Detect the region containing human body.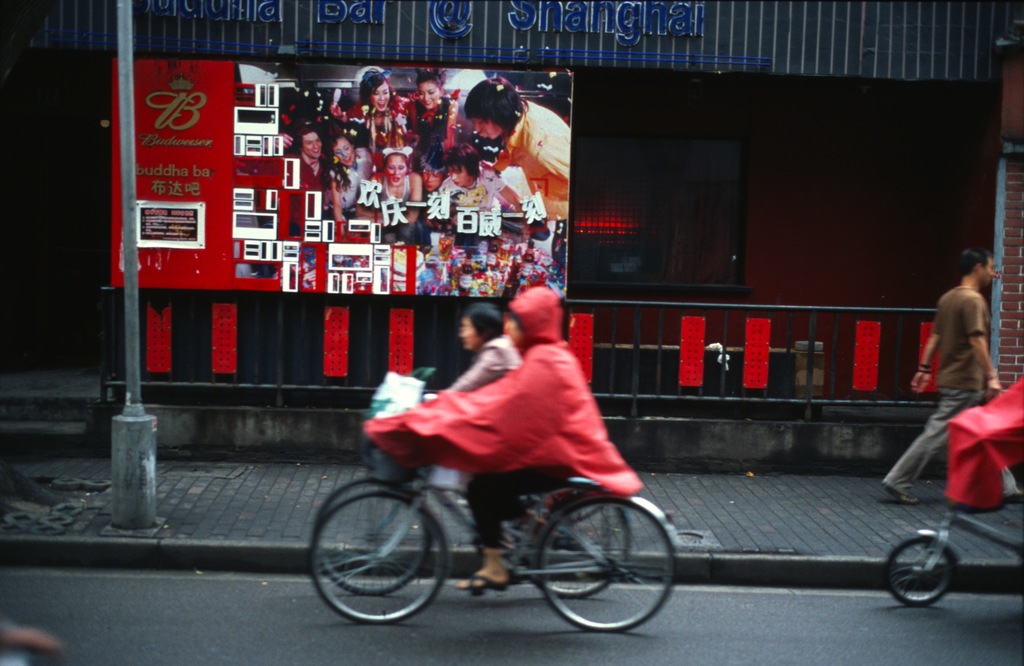
x1=355 y1=68 x2=412 y2=157.
